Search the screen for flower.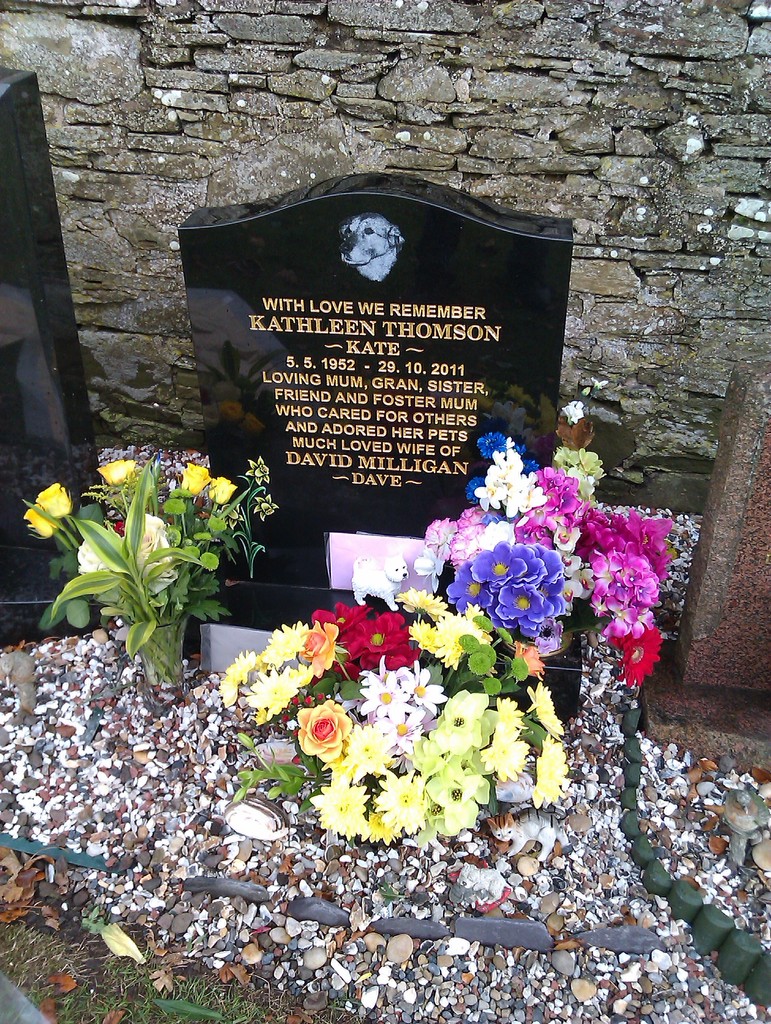
Found at crop(92, 460, 139, 484).
